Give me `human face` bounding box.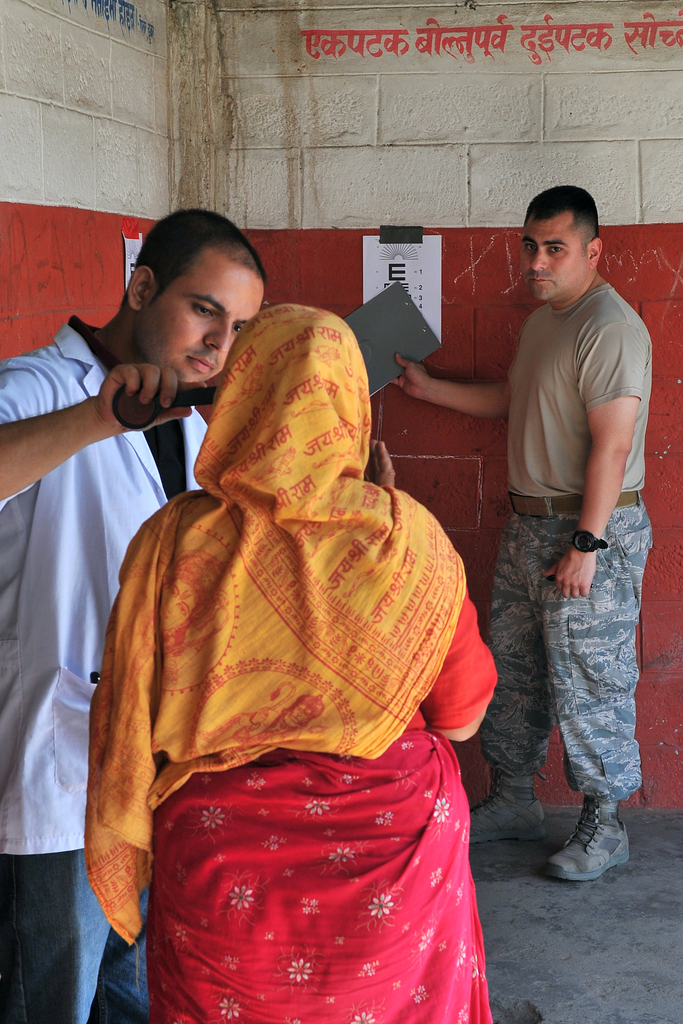
l=136, t=250, r=277, b=405.
